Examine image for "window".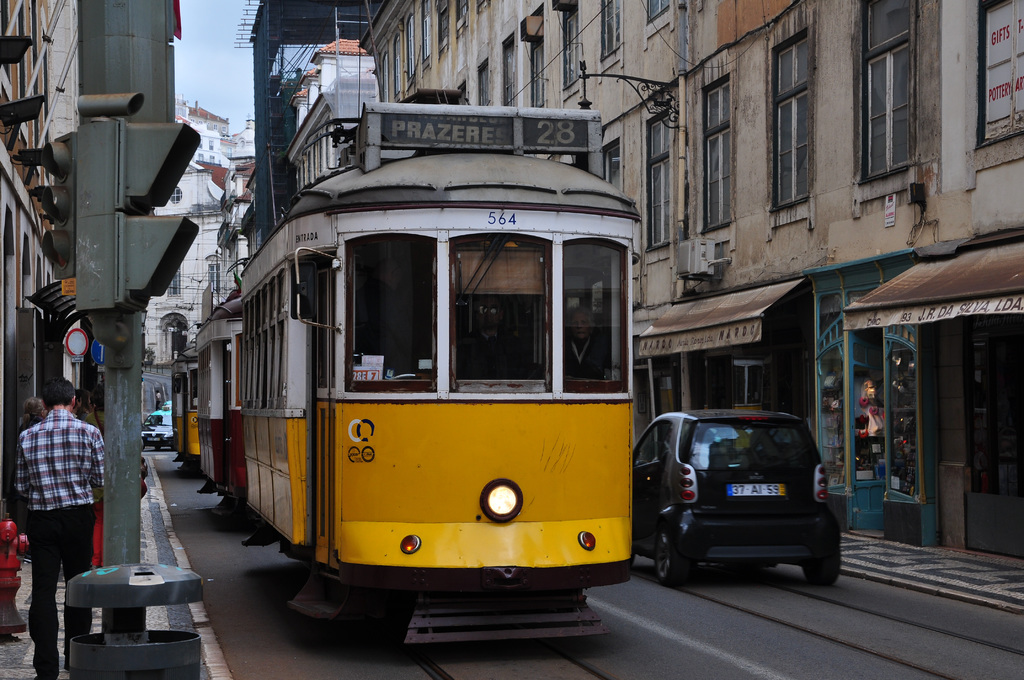
Examination result: box(531, 43, 544, 107).
